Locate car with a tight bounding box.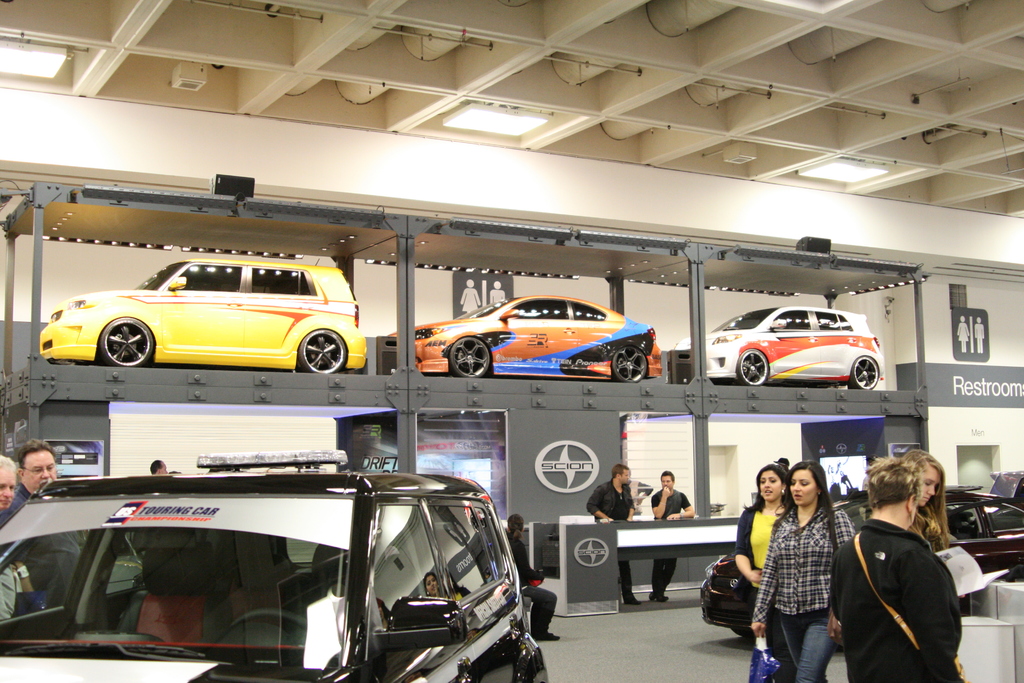
(417,297,662,386).
